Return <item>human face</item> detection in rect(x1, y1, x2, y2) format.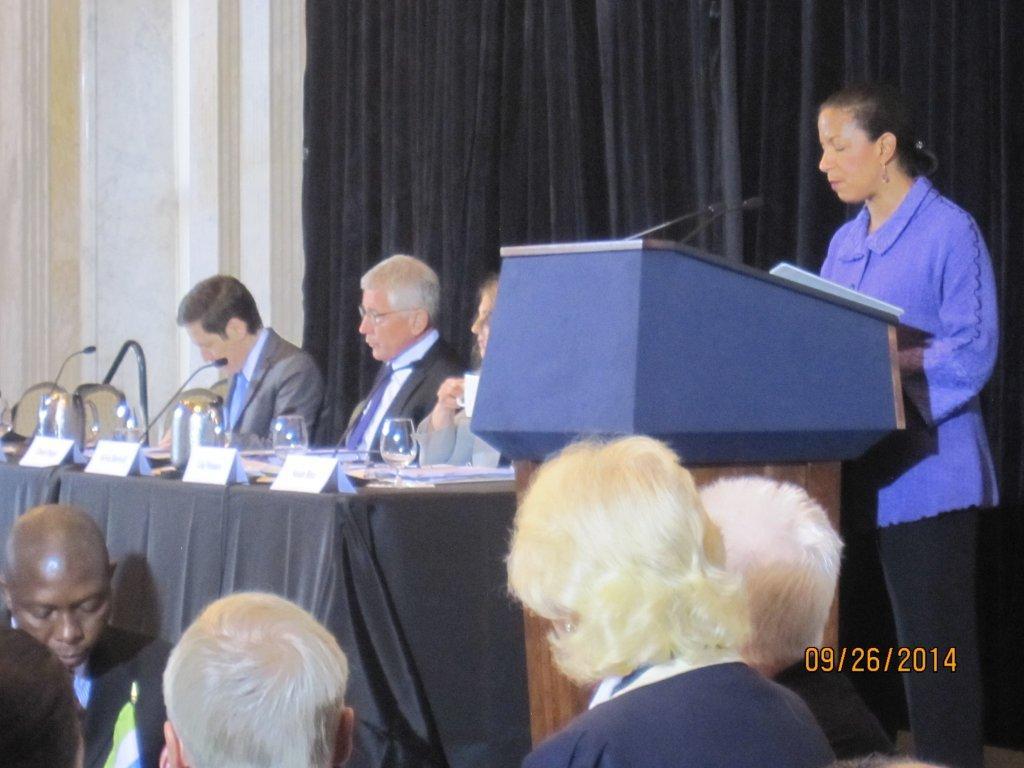
rect(15, 572, 112, 664).
